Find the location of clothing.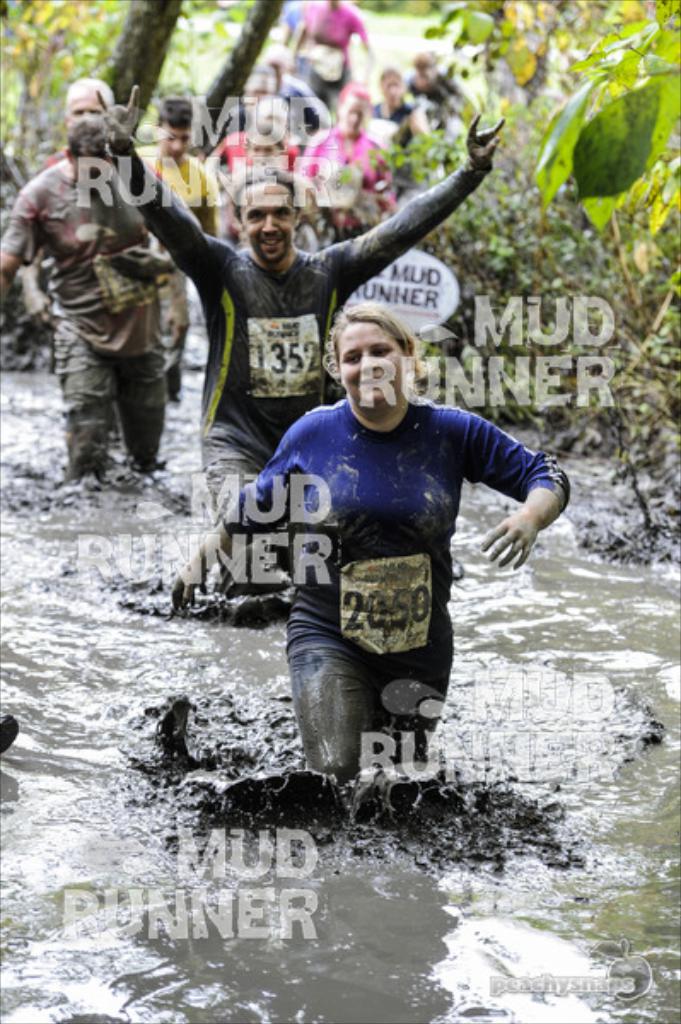
Location: x1=218, y1=357, x2=541, y2=766.
